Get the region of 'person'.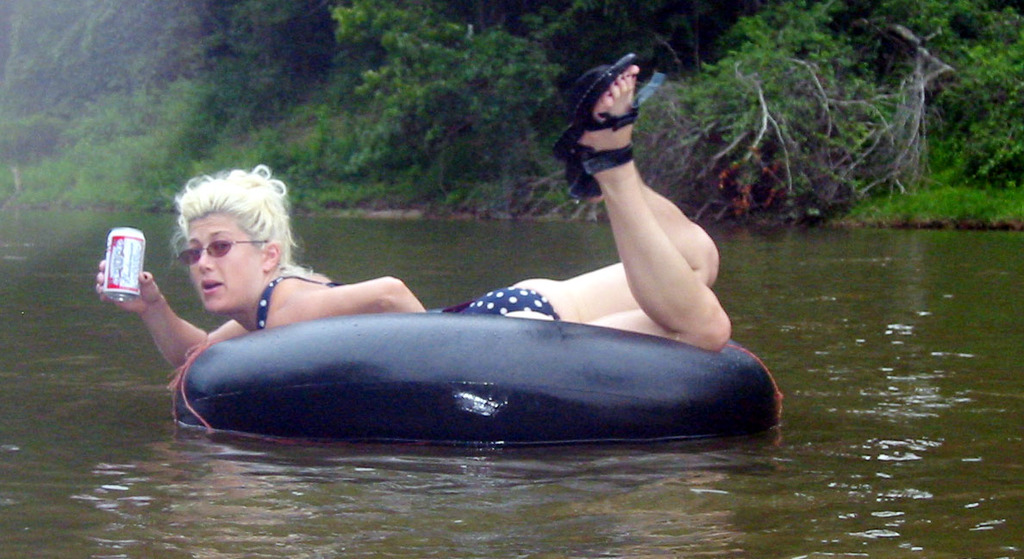
(x1=151, y1=172, x2=796, y2=461).
